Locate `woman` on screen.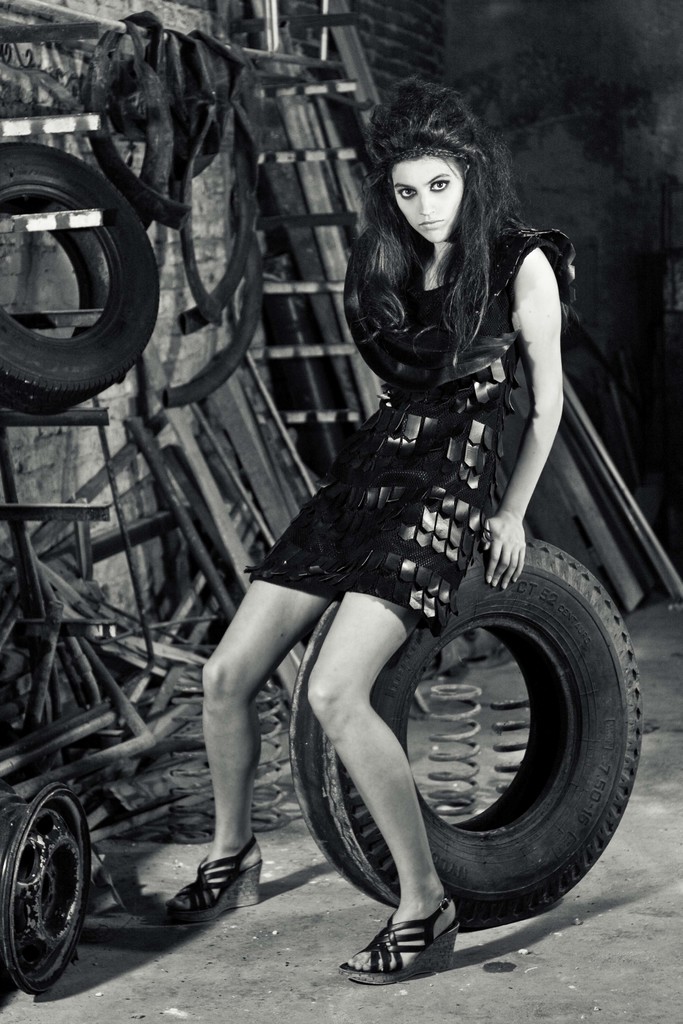
On screen at l=160, t=81, r=577, b=985.
